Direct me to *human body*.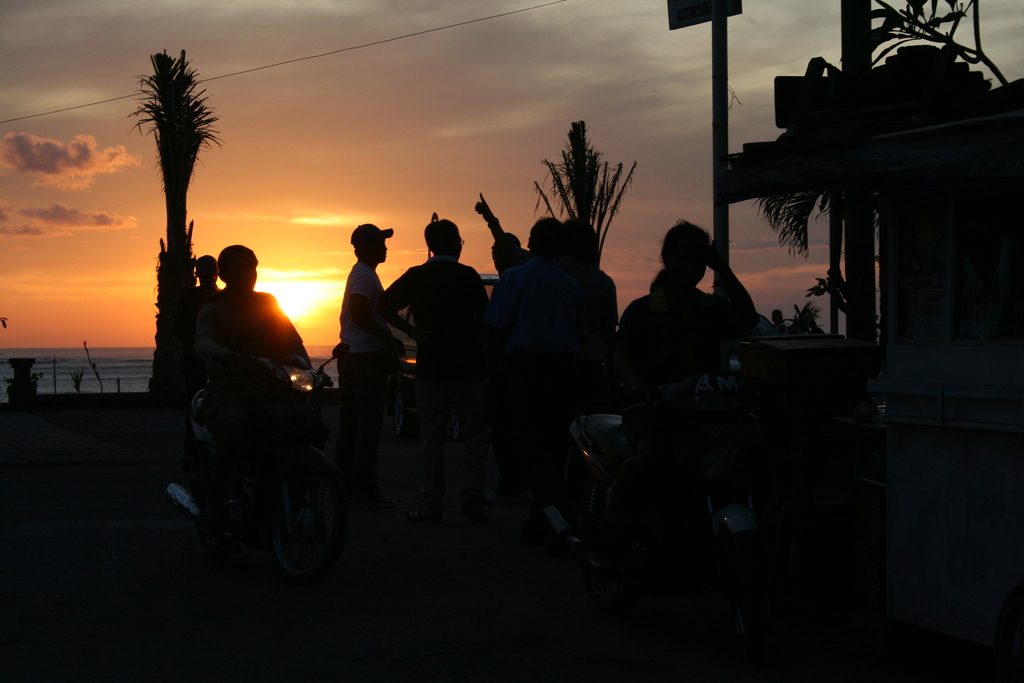
Direction: Rect(196, 243, 304, 363).
